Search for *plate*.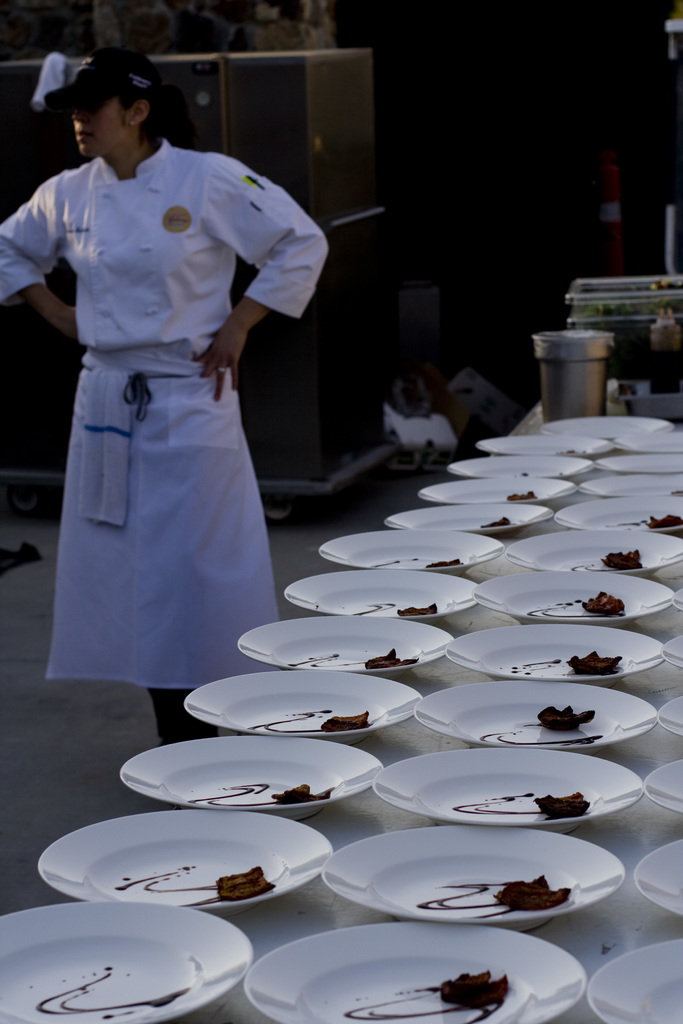
Found at [450,456,592,479].
